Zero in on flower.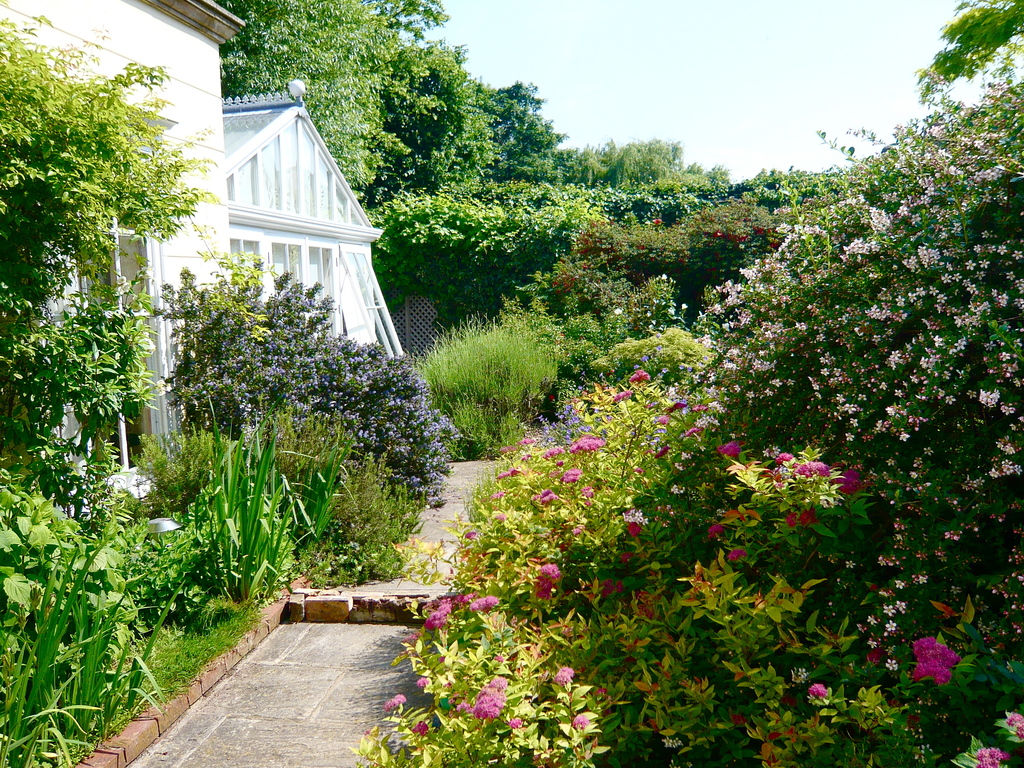
Zeroed in: 509 713 522 730.
